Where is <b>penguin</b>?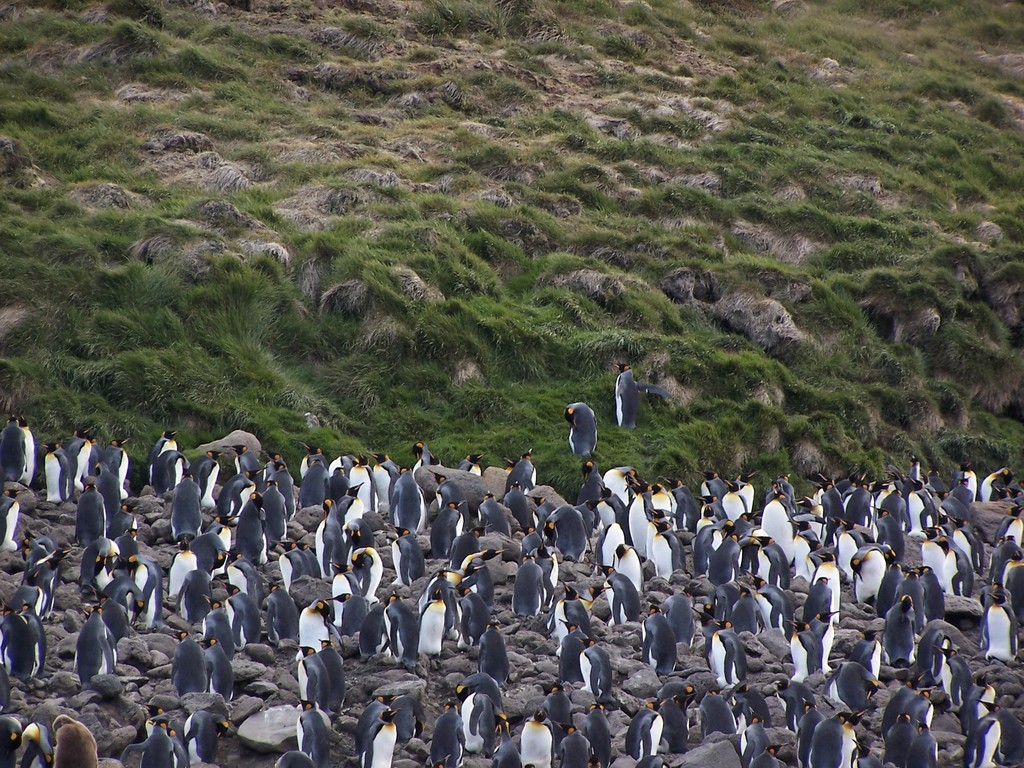
left=321, top=639, right=346, bottom=723.
